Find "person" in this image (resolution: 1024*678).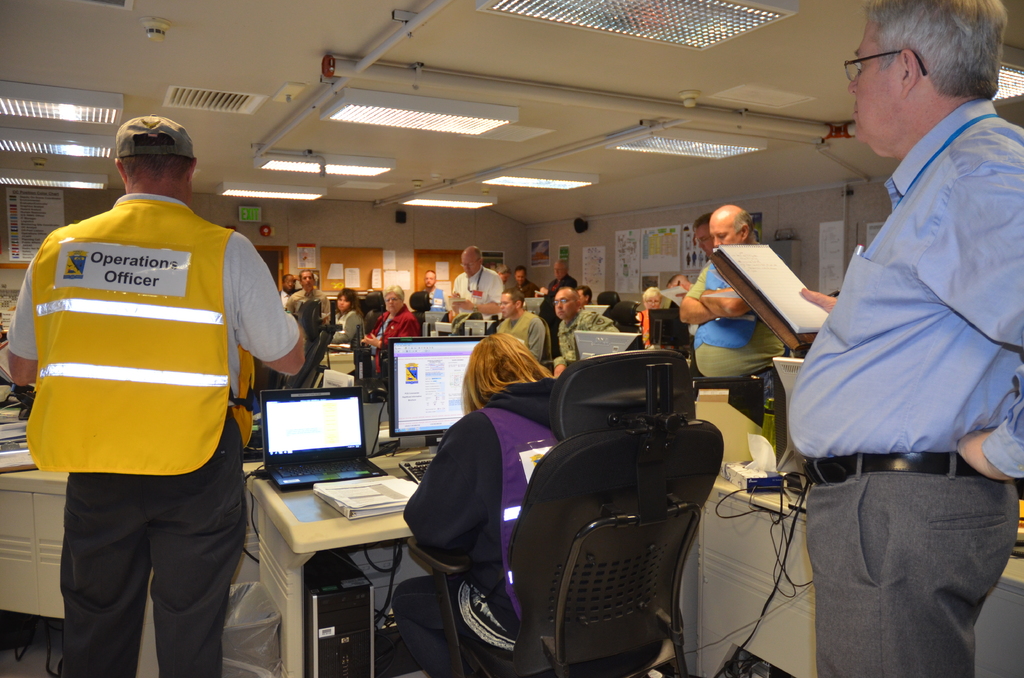
locate(786, 0, 1020, 660).
